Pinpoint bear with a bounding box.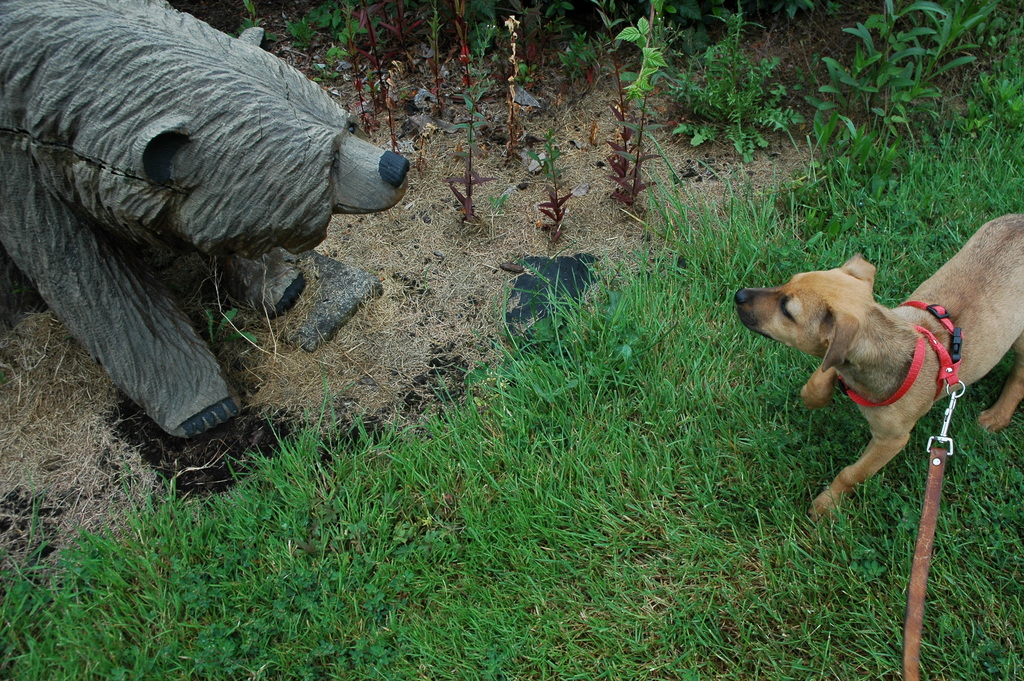
x1=0 y1=0 x2=412 y2=441.
